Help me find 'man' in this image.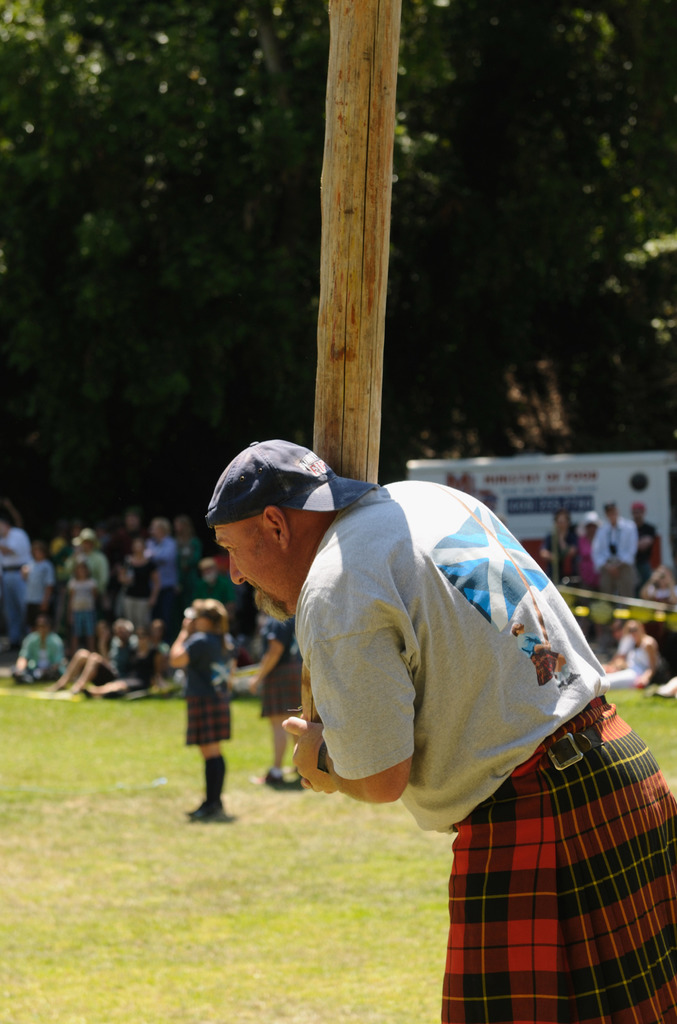
Found it: Rect(200, 437, 641, 980).
